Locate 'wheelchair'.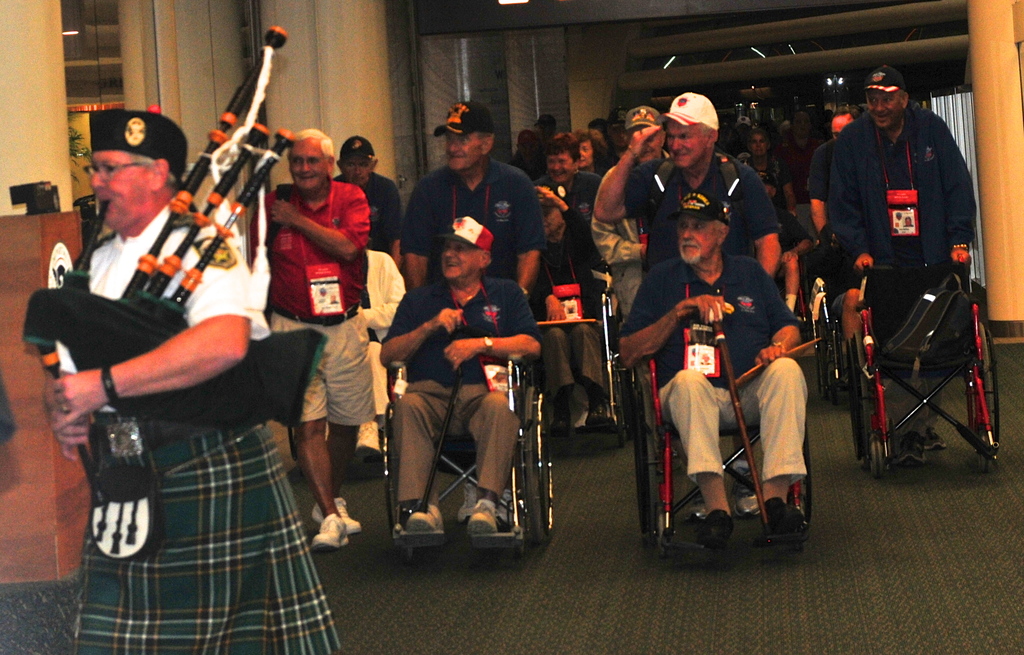
Bounding box: [left=376, top=354, right=556, bottom=549].
